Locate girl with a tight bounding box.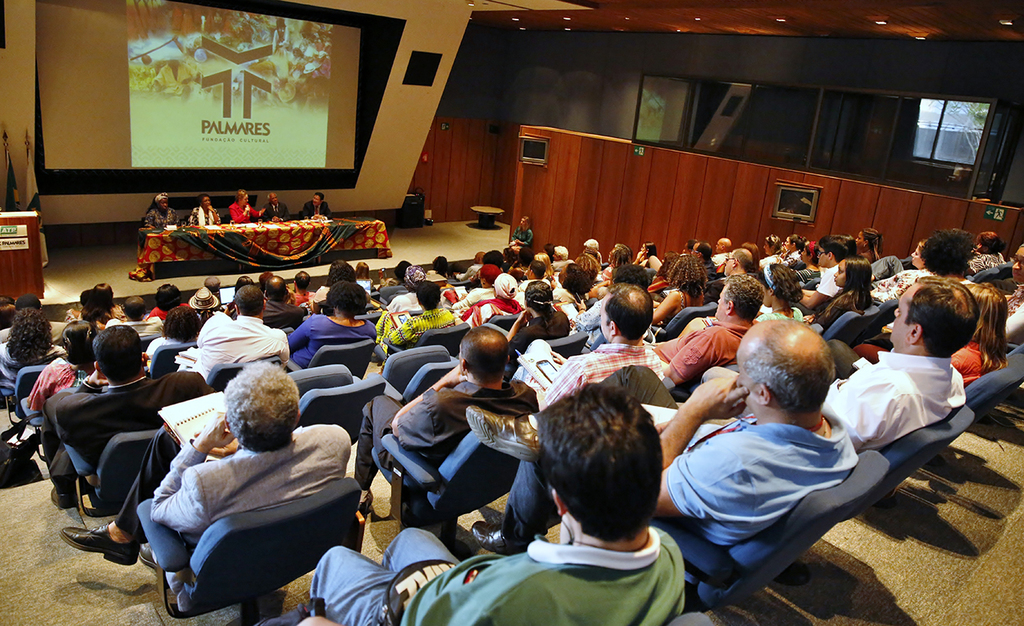
BBox(952, 281, 1013, 382).
